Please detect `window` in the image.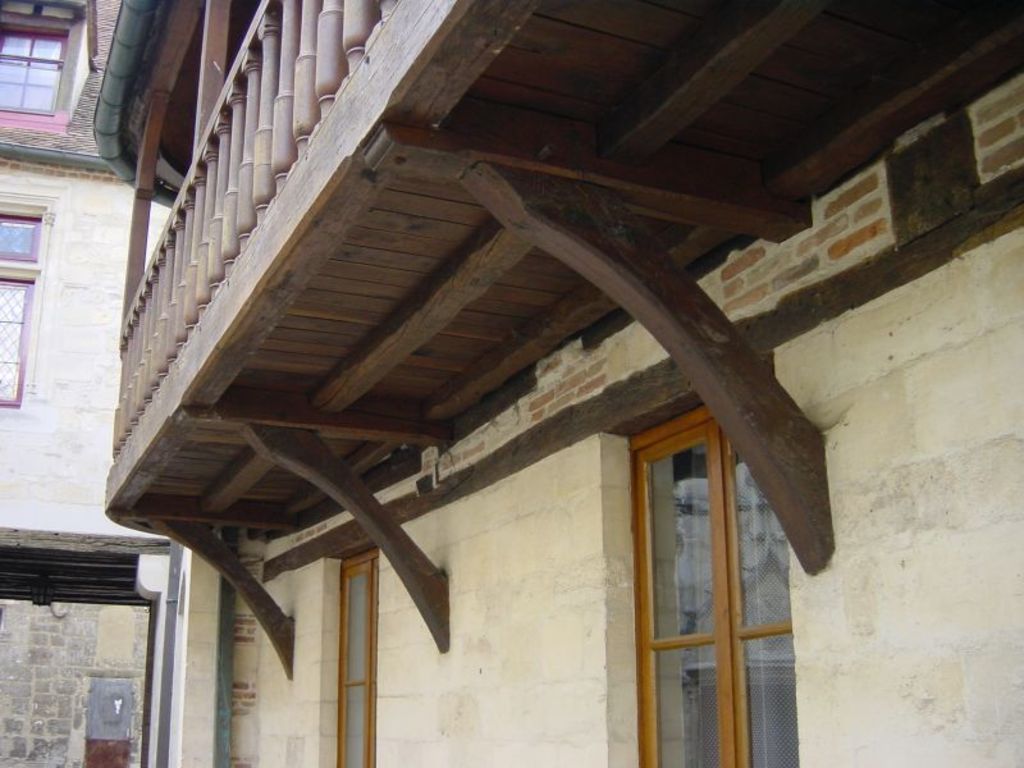
{"x1": 627, "y1": 403, "x2": 797, "y2": 767}.
